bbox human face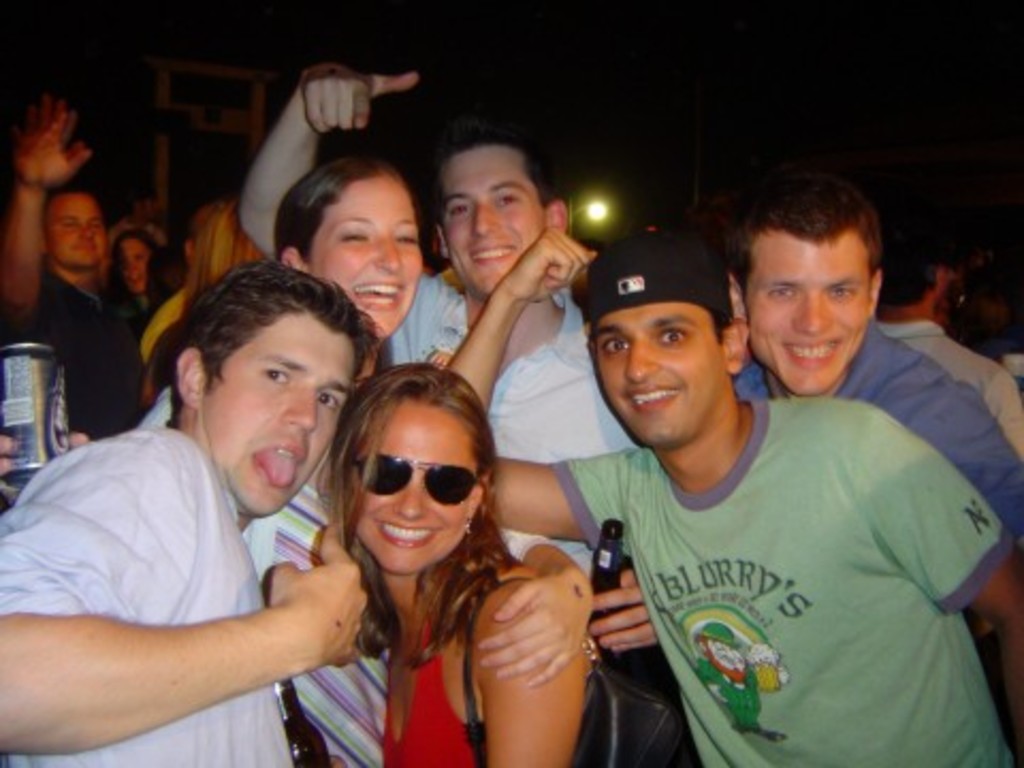
box(745, 245, 870, 397)
